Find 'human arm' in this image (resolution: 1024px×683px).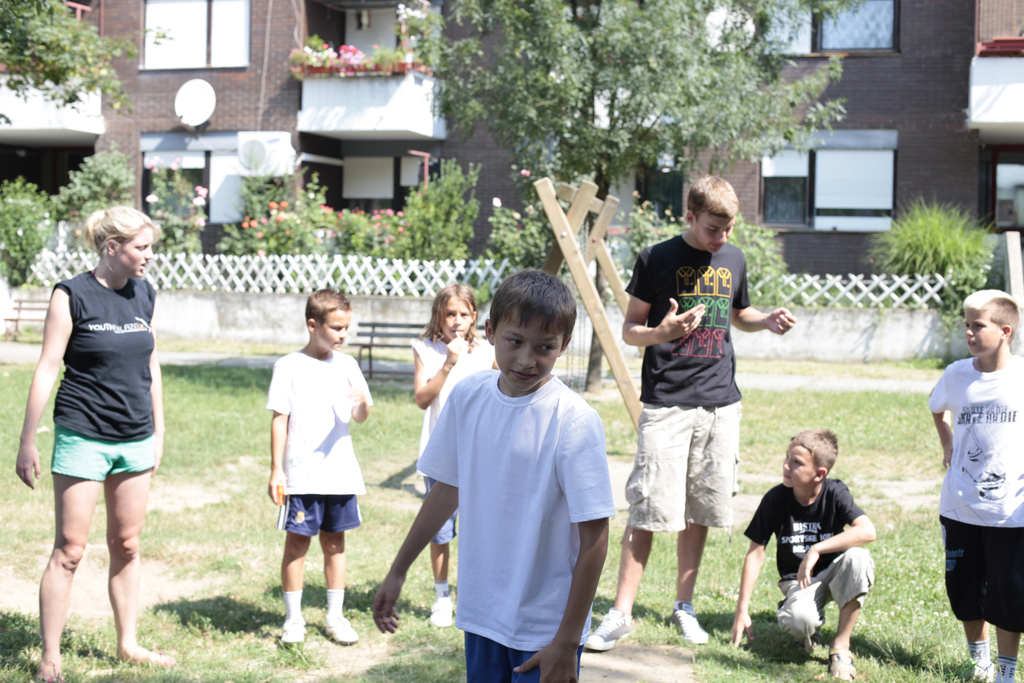
{"x1": 913, "y1": 370, "x2": 956, "y2": 494}.
